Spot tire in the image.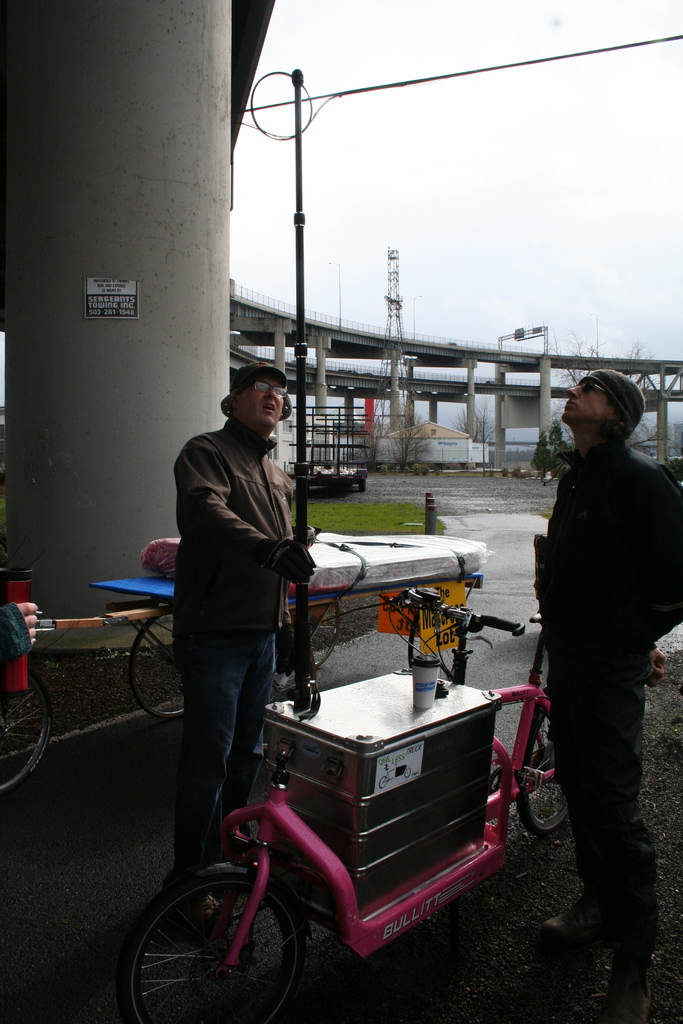
tire found at detection(135, 861, 311, 1011).
